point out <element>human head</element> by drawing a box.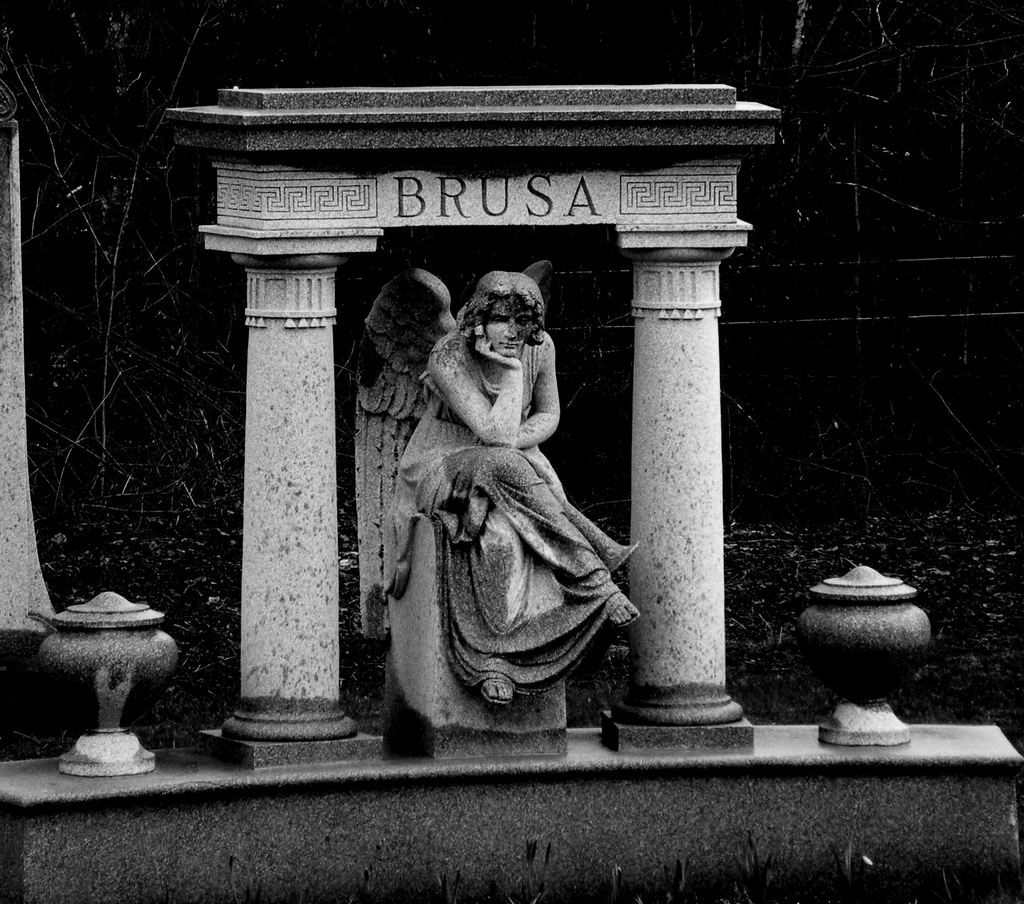
BBox(456, 276, 547, 357).
